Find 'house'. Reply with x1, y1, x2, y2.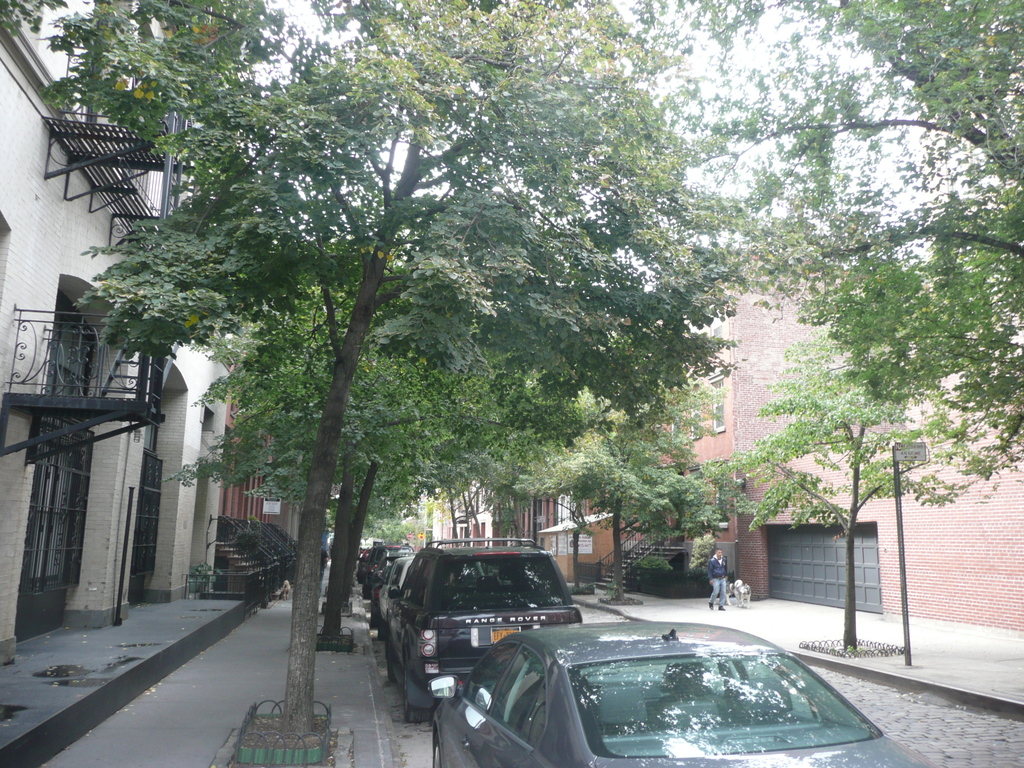
0, 0, 239, 666.
